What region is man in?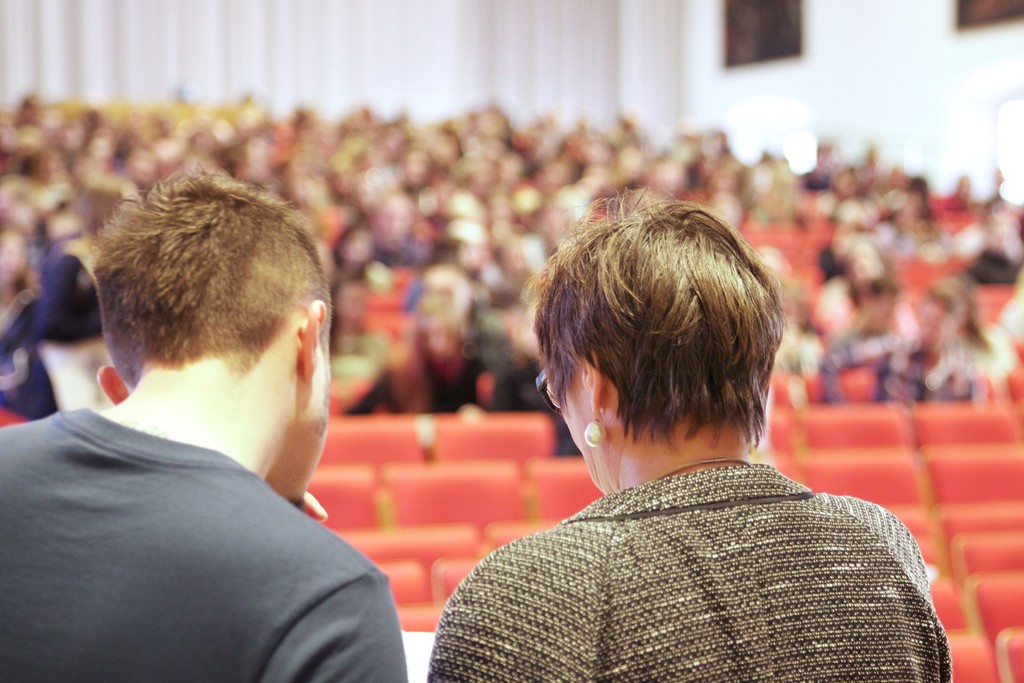
box(0, 152, 461, 678).
